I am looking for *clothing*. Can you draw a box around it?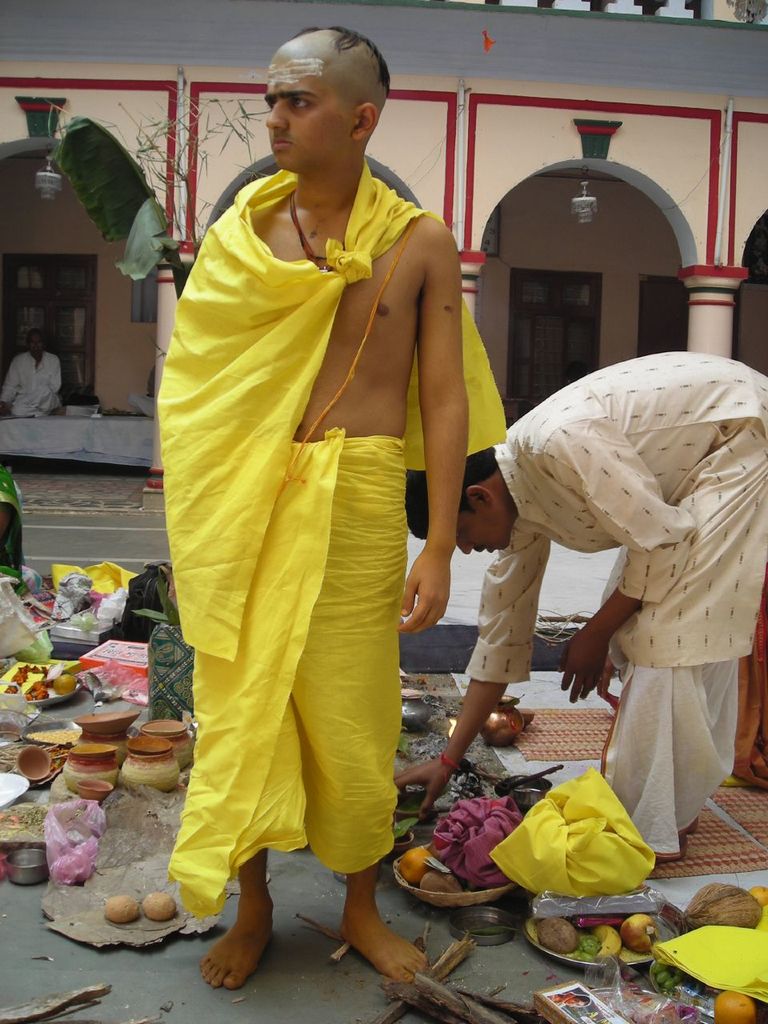
Sure, the bounding box is [127,393,154,415].
